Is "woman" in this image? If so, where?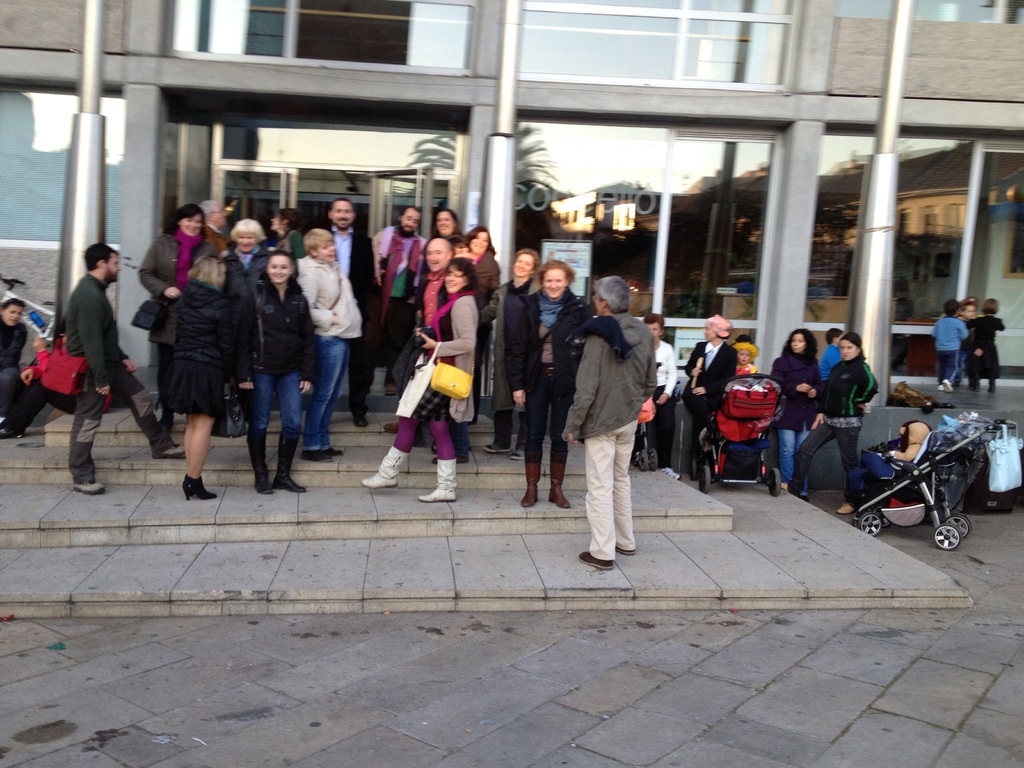
Yes, at pyautogui.locateOnScreen(169, 254, 234, 498).
